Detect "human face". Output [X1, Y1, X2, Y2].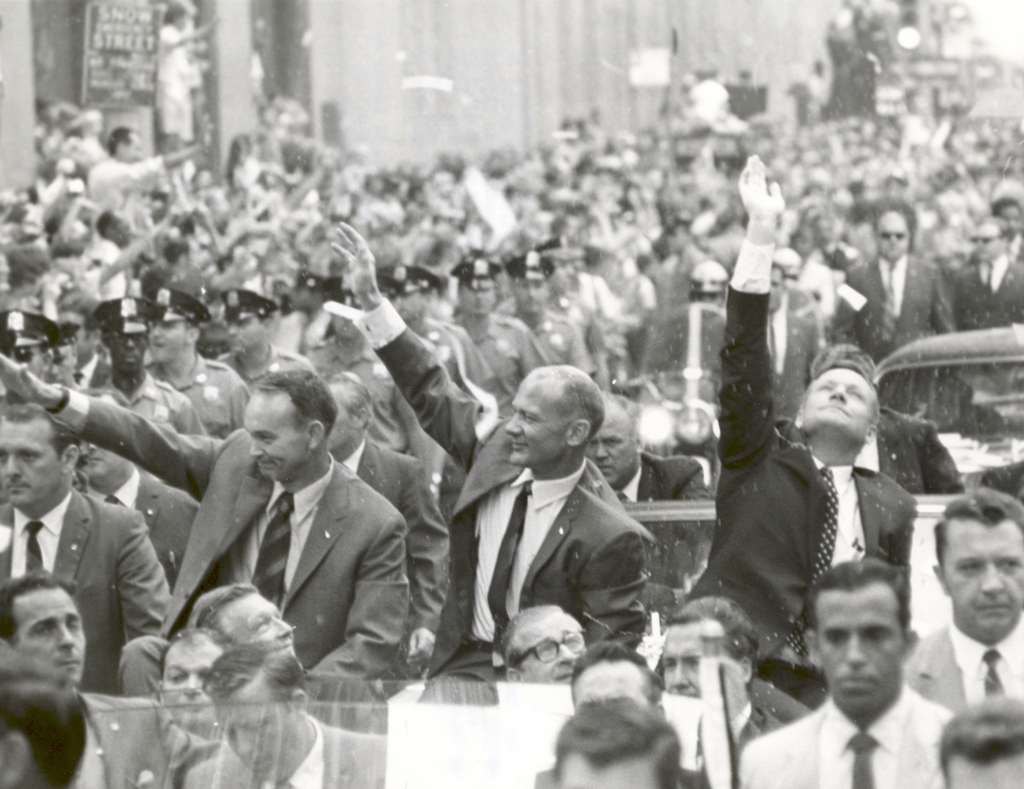
[583, 415, 637, 485].
